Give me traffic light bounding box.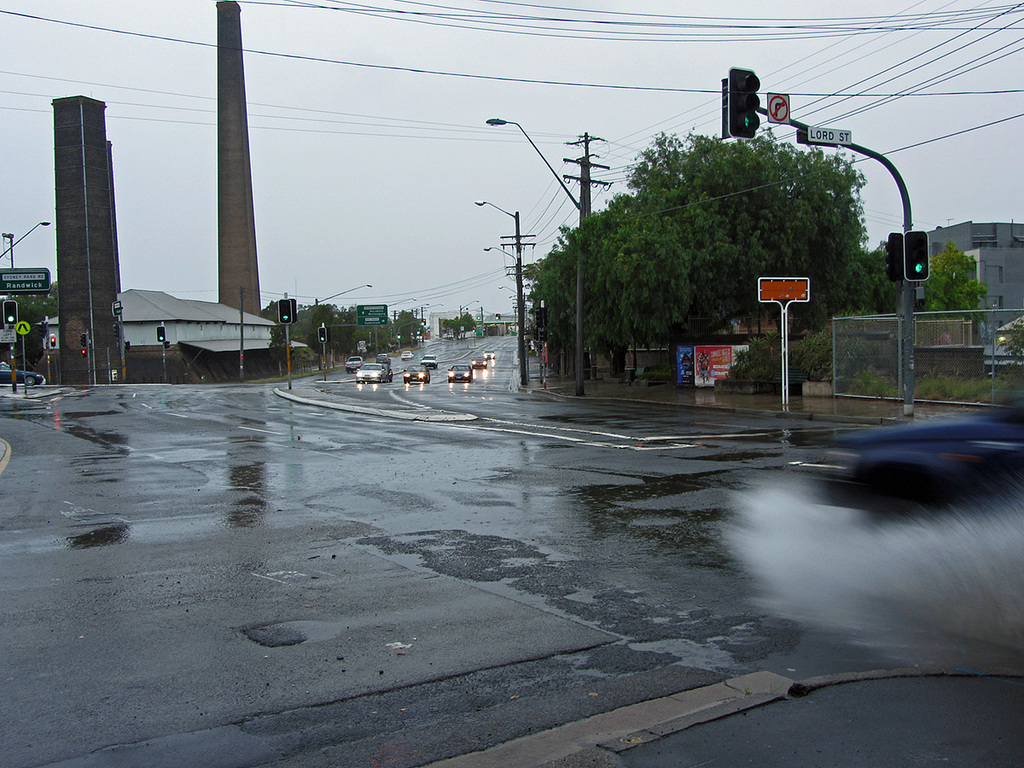
<region>902, 230, 930, 285</region>.
